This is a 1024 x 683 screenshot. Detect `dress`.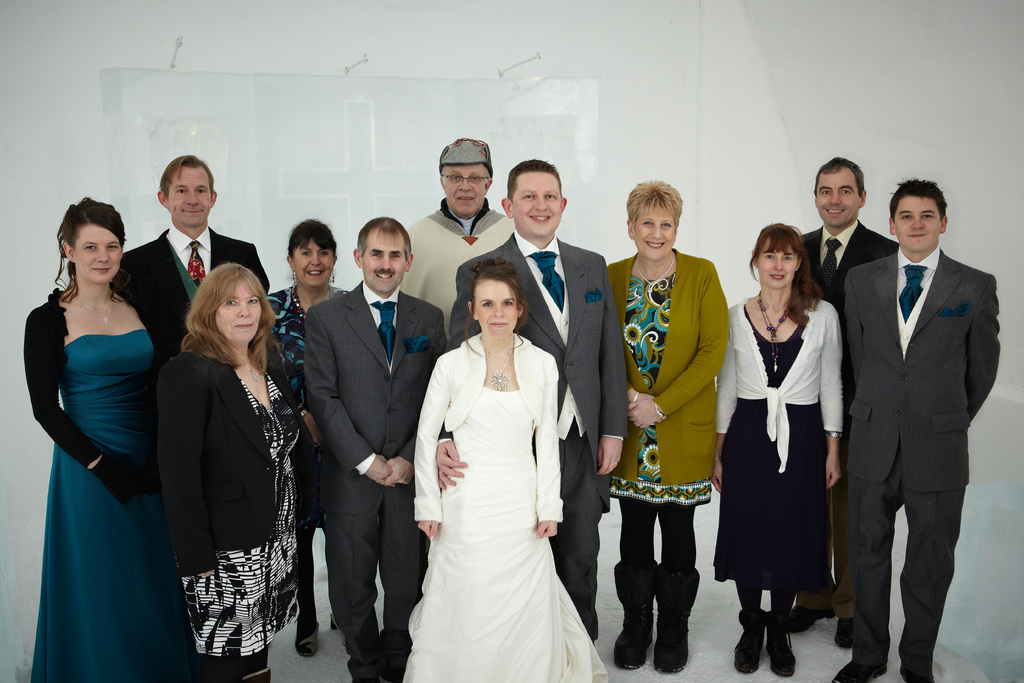
741/285/854/621.
